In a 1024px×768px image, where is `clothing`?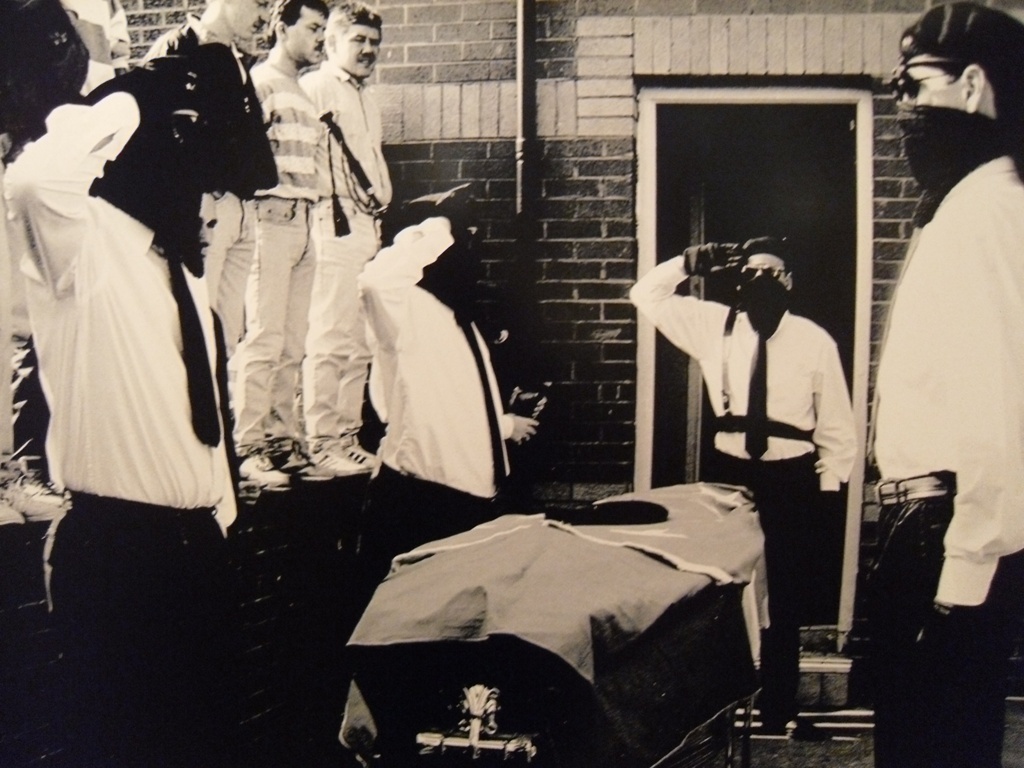
Rect(16, 73, 264, 639).
